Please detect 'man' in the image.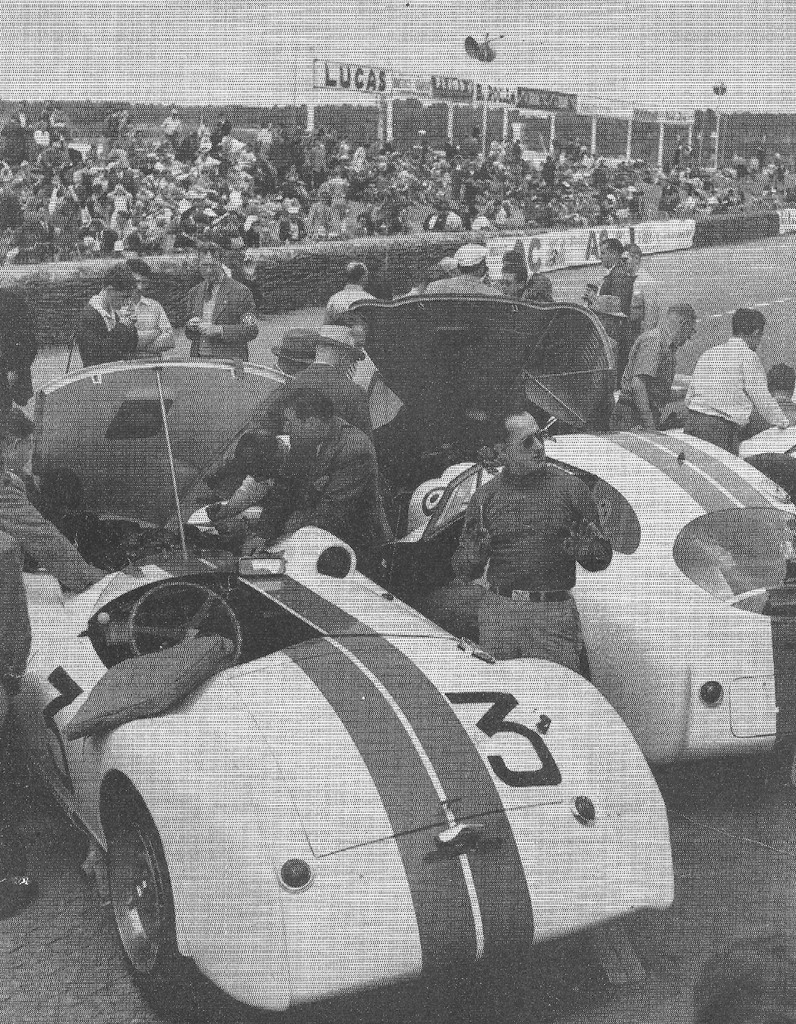
crop(273, 319, 327, 388).
